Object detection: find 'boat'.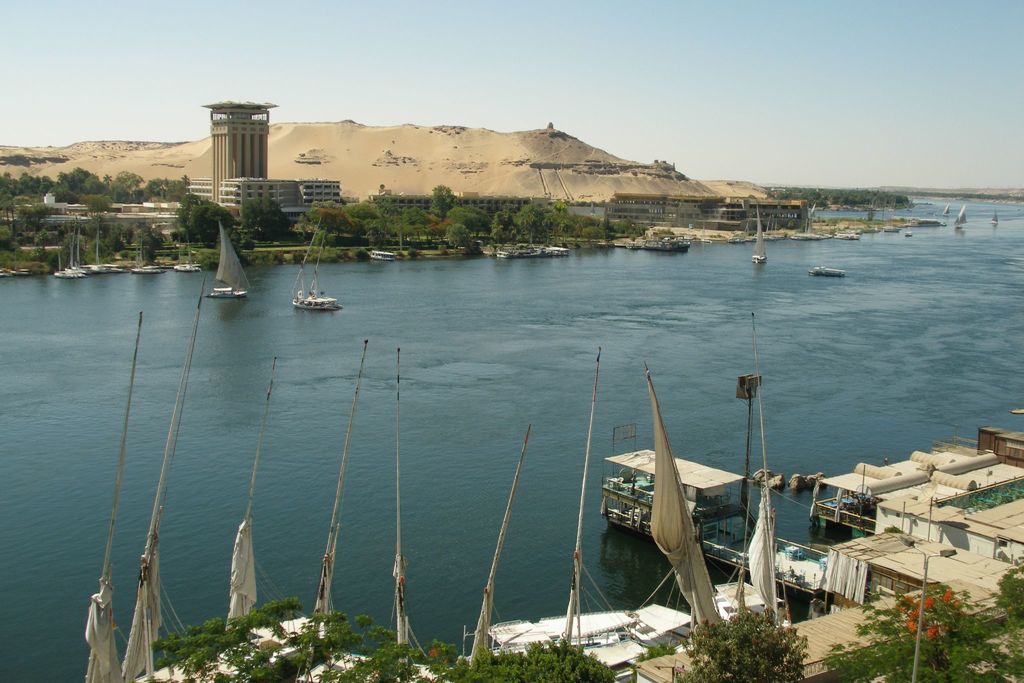
l=811, t=270, r=845, b=274.
